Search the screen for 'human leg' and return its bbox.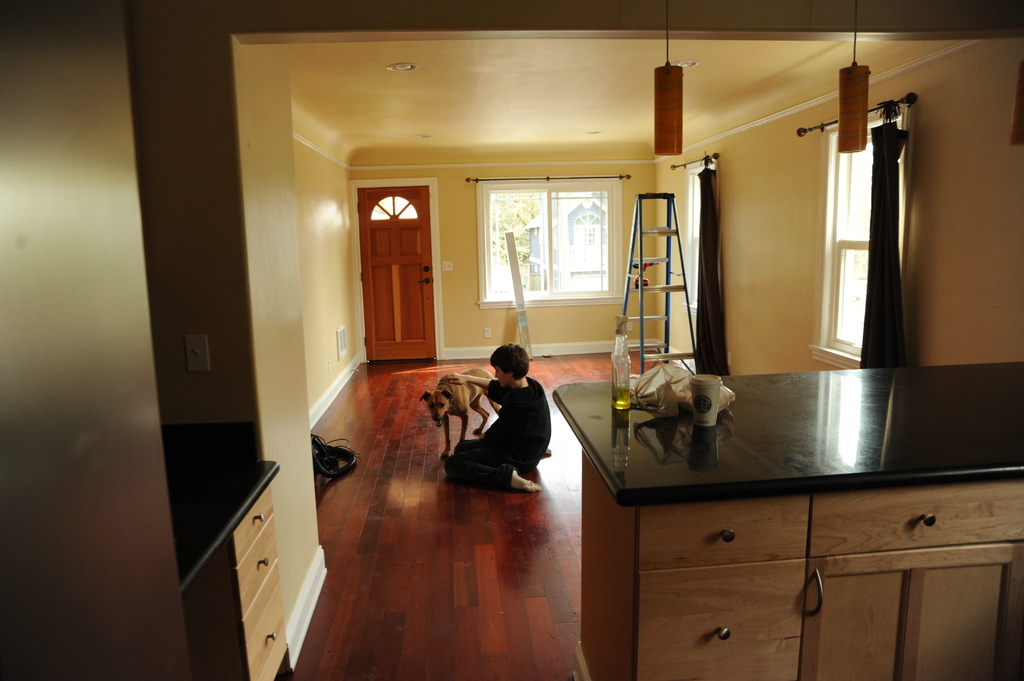
Found: x1=452, y1=437, x2=486, y2=453.
